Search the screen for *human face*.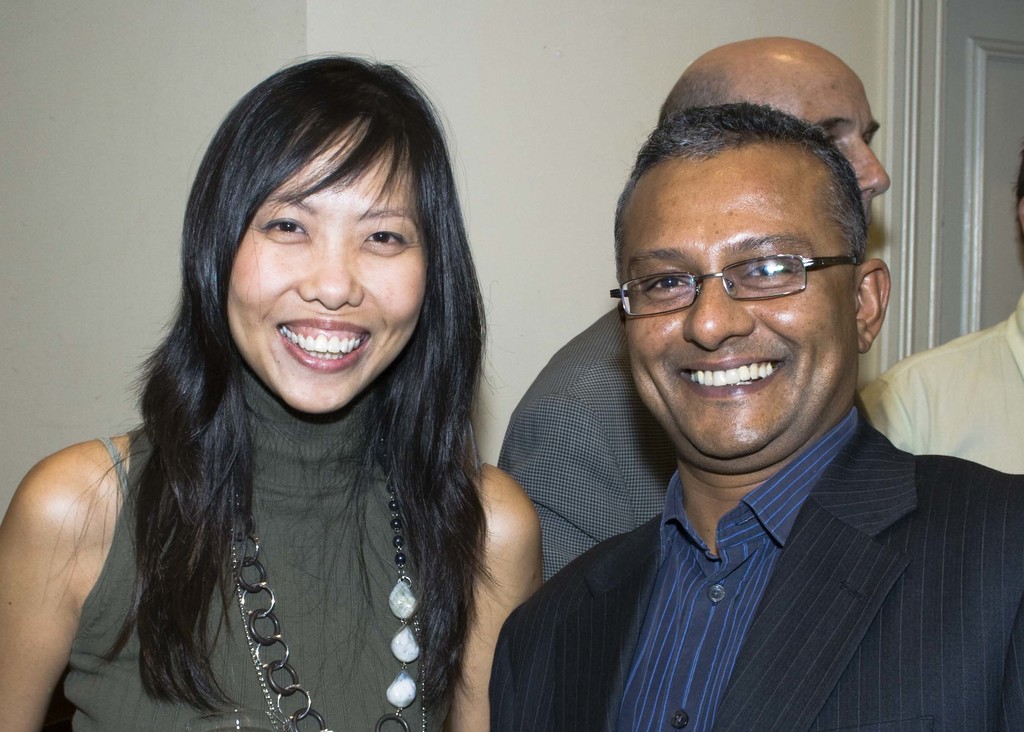
Found at 230:127:428:421.
